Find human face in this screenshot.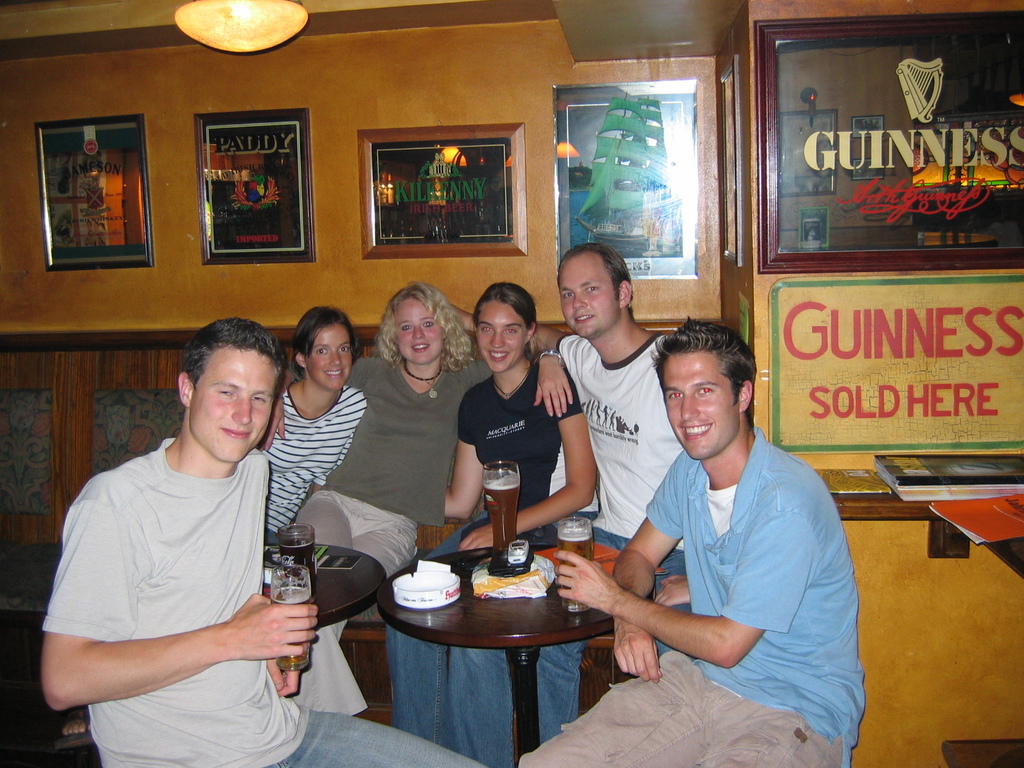
The bounding box for human face is (397, 292, 446, 365).
